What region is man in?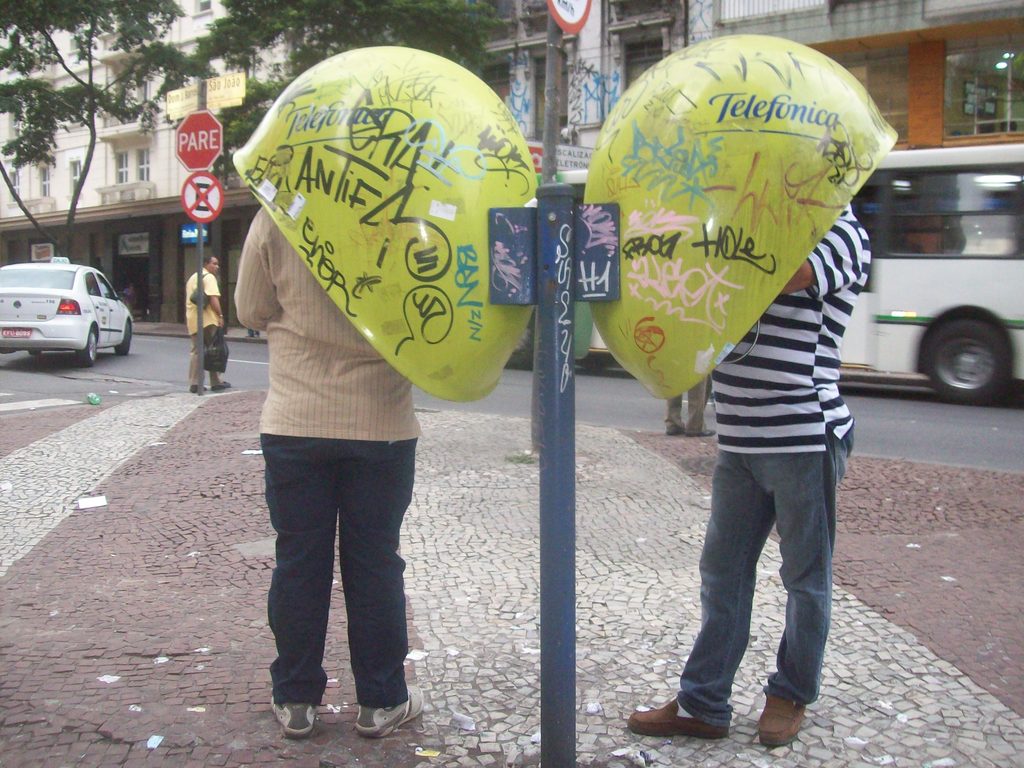
{"x1": 179, "y1": 255, "x2": 230, "y2": 400}.
